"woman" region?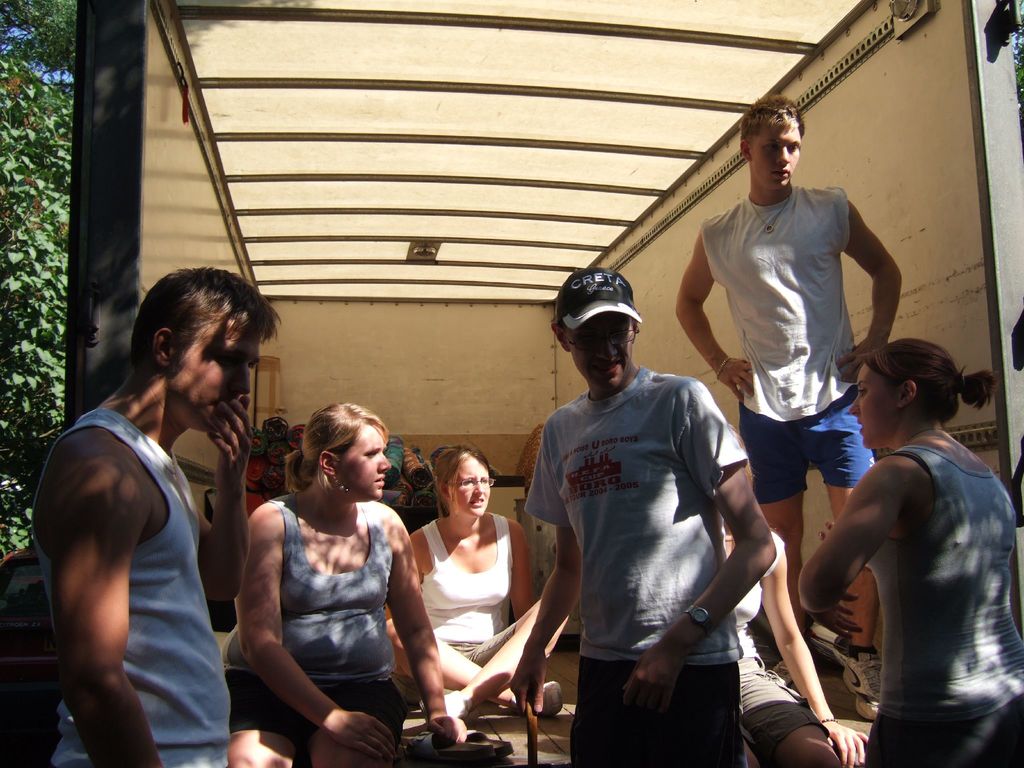
bbox=(798, 335, 1023, 767)
